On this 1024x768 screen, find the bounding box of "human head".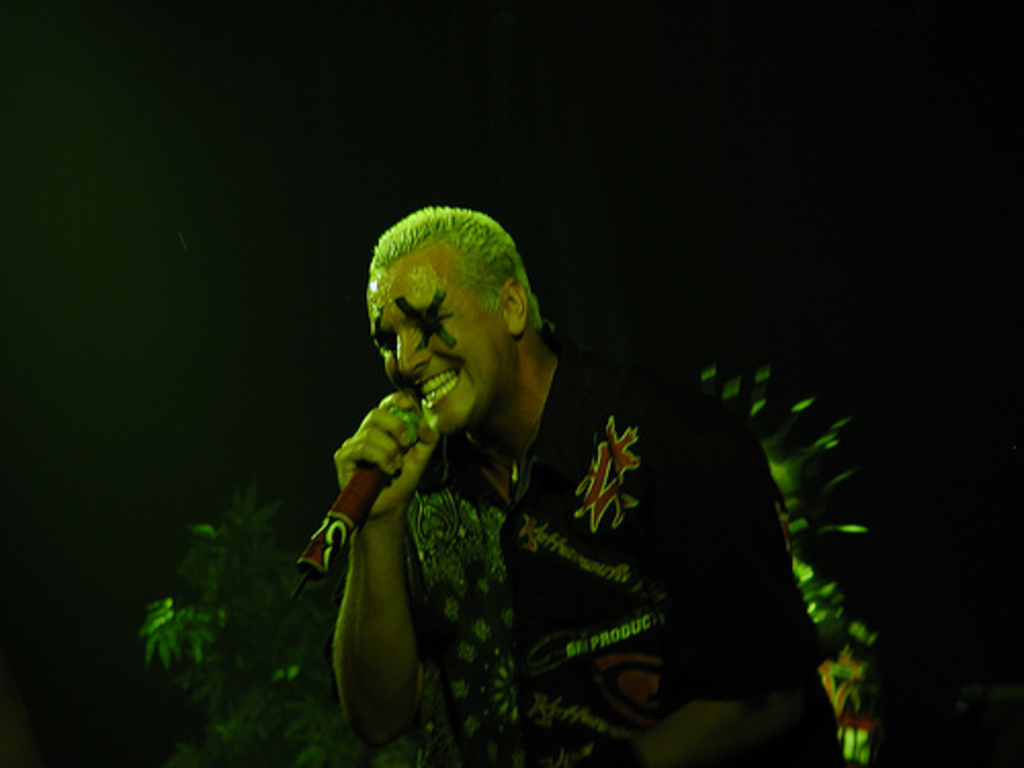
Bounding box: 346 203 539 432.
